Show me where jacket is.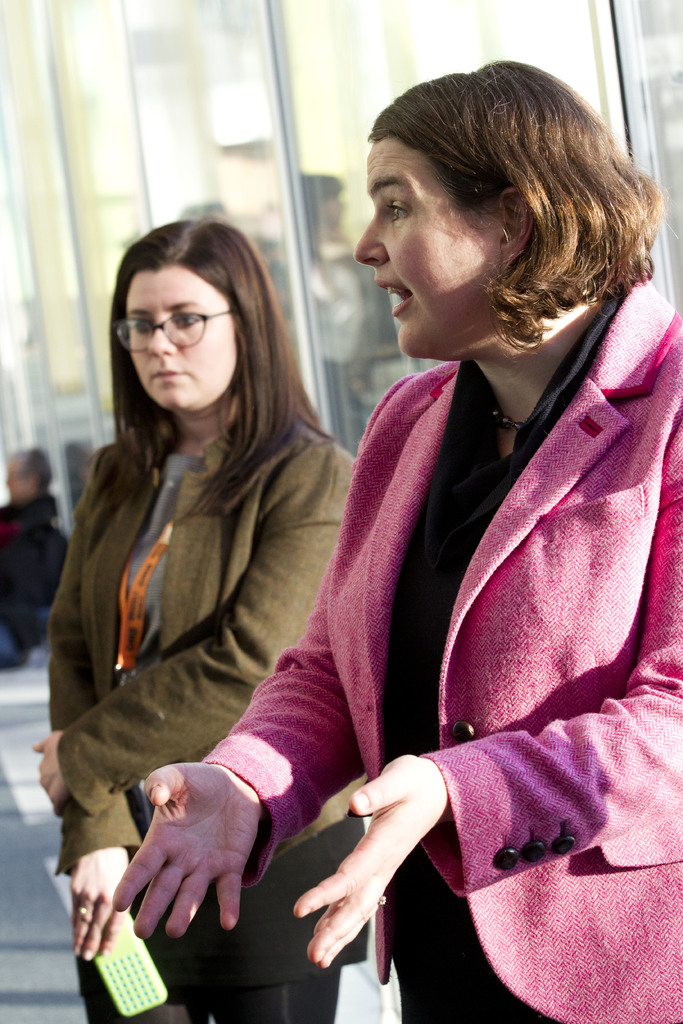
jacket is at 45 401 370 867.
